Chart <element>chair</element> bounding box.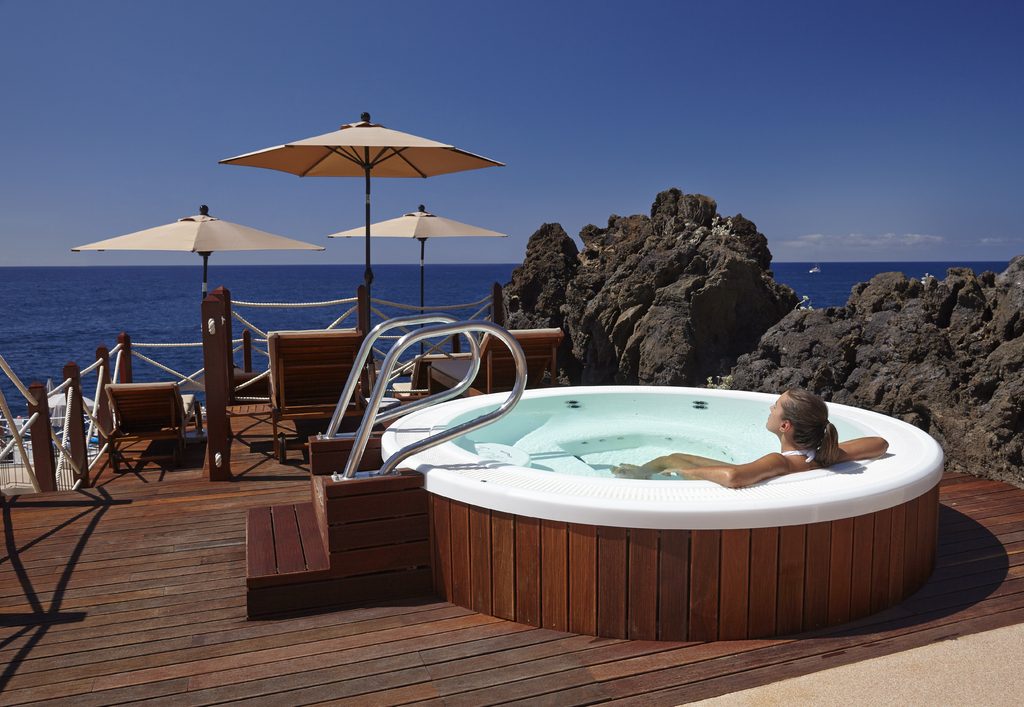
Charted: box(425, 327, 563, 400).
